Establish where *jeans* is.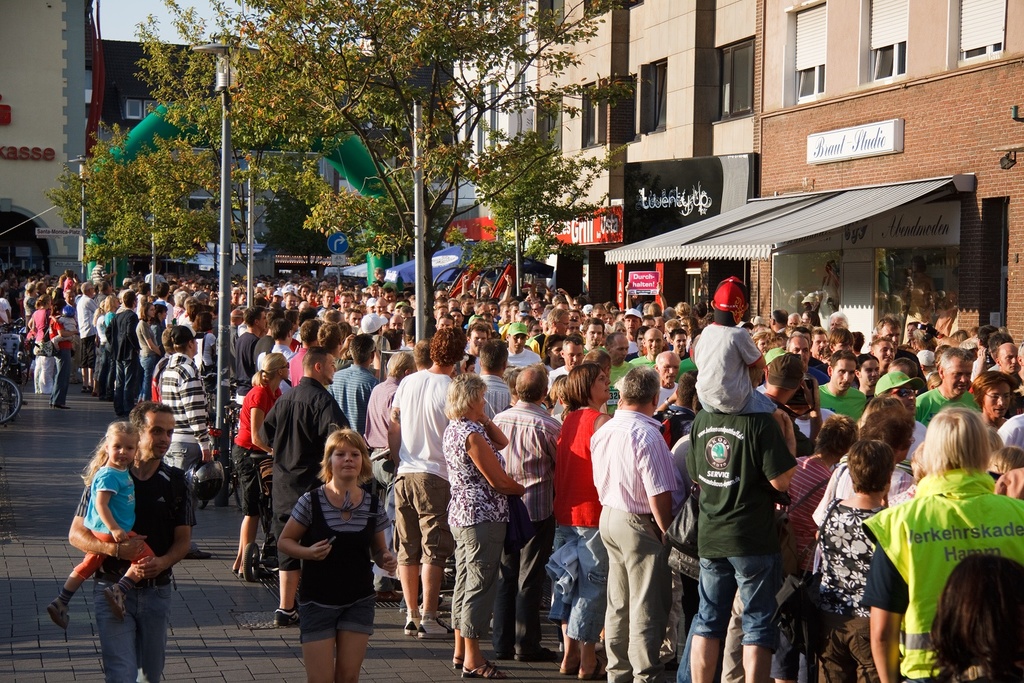
Established at 557, 525, 603, 628.
